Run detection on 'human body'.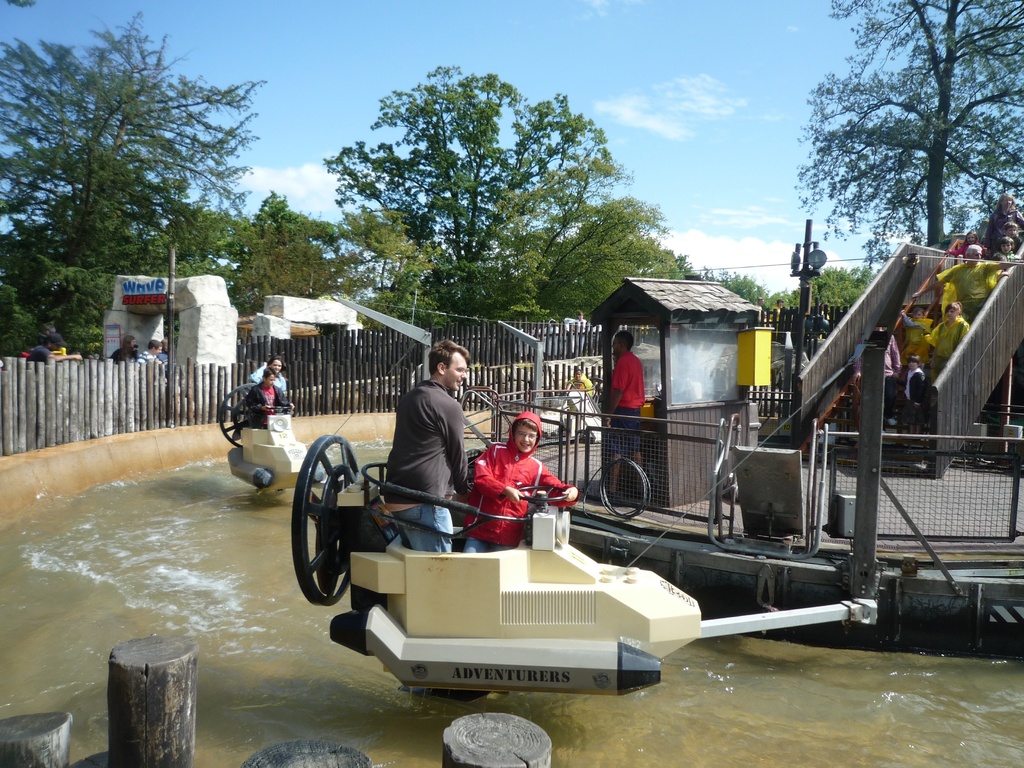
Result: bbox=(604, 332, 644, 495).
